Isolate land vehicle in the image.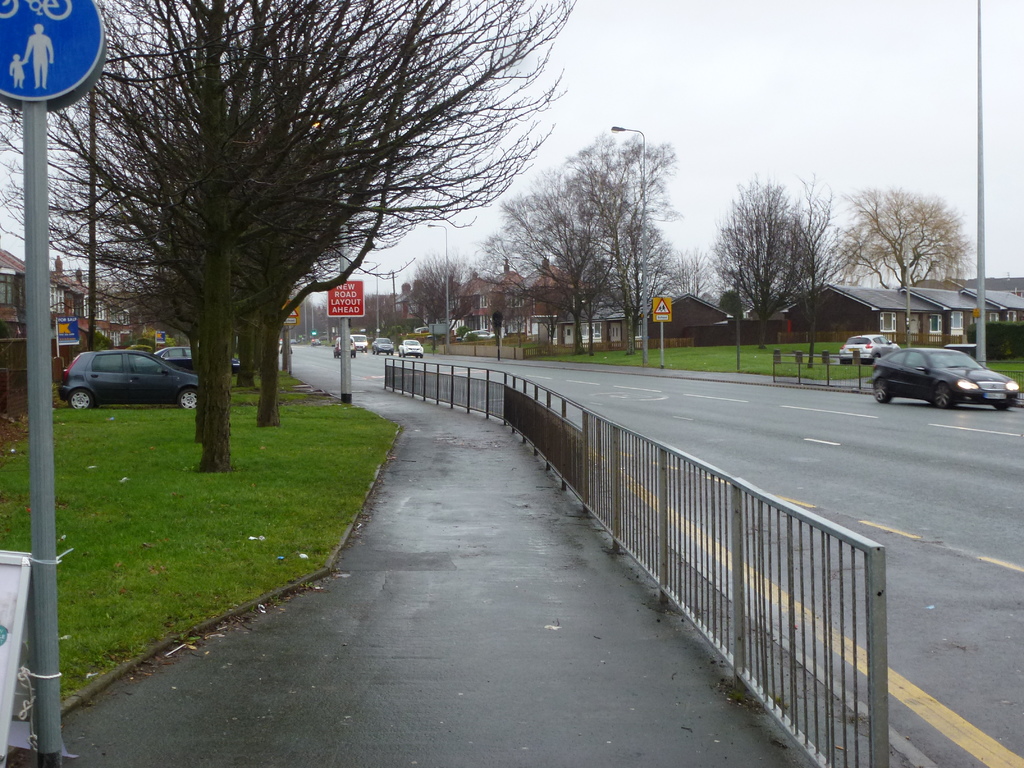
Isolated region: [left=468, top=328, right=499, bottom=337].
